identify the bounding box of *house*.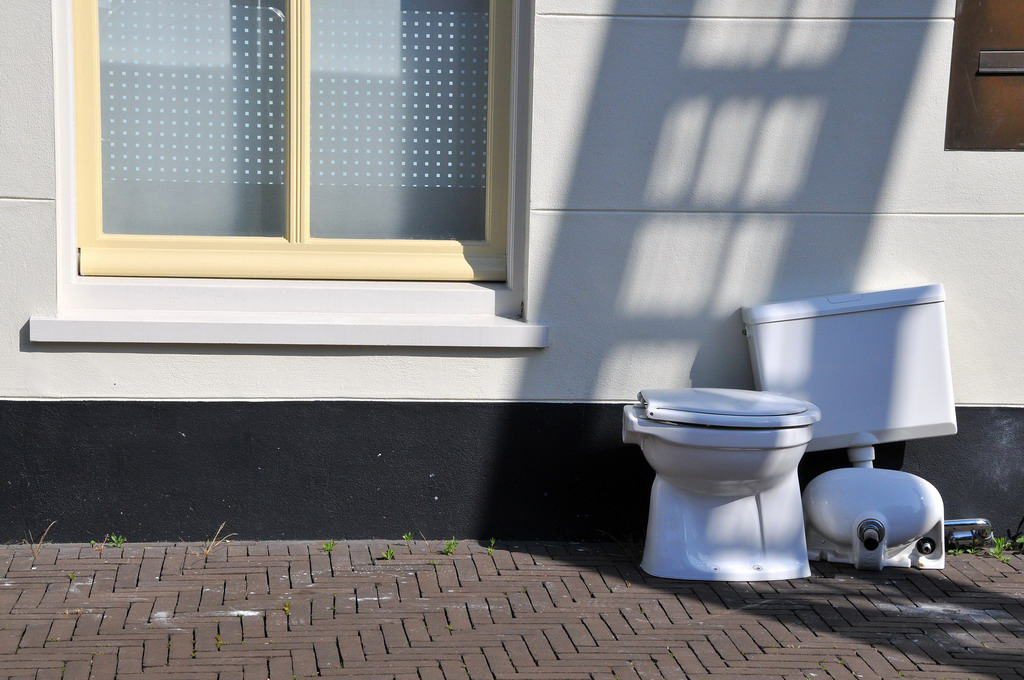
box=[0, 0, 1023, 540].
